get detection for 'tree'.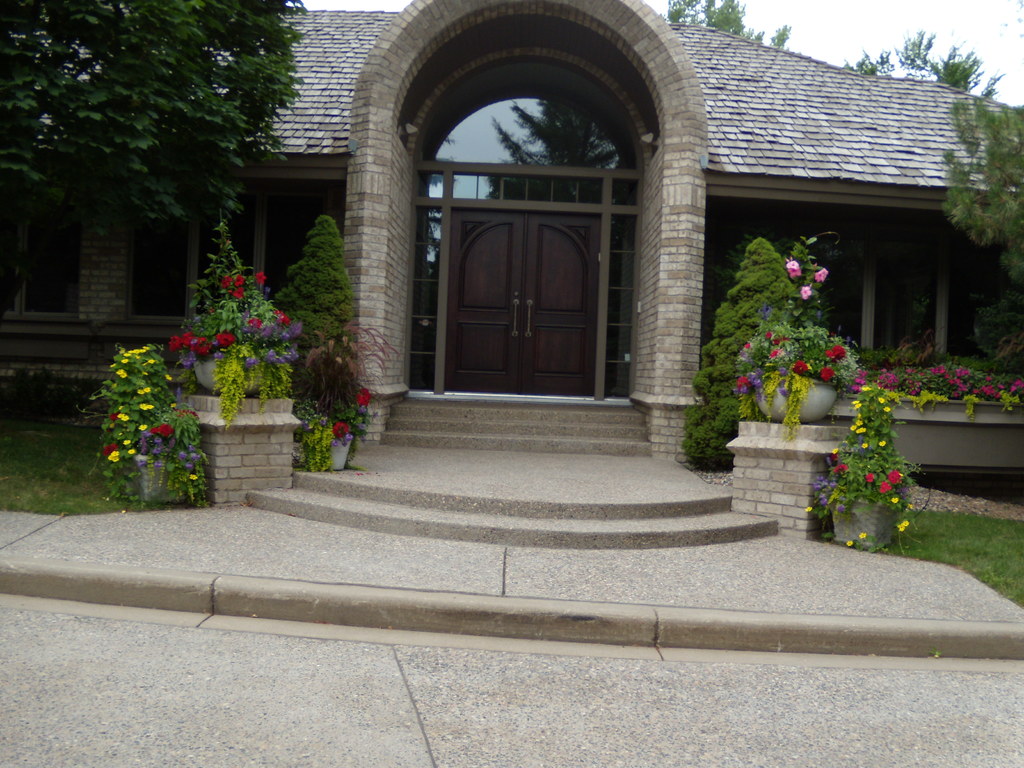
Detection: (0, 3, 307, 219).
